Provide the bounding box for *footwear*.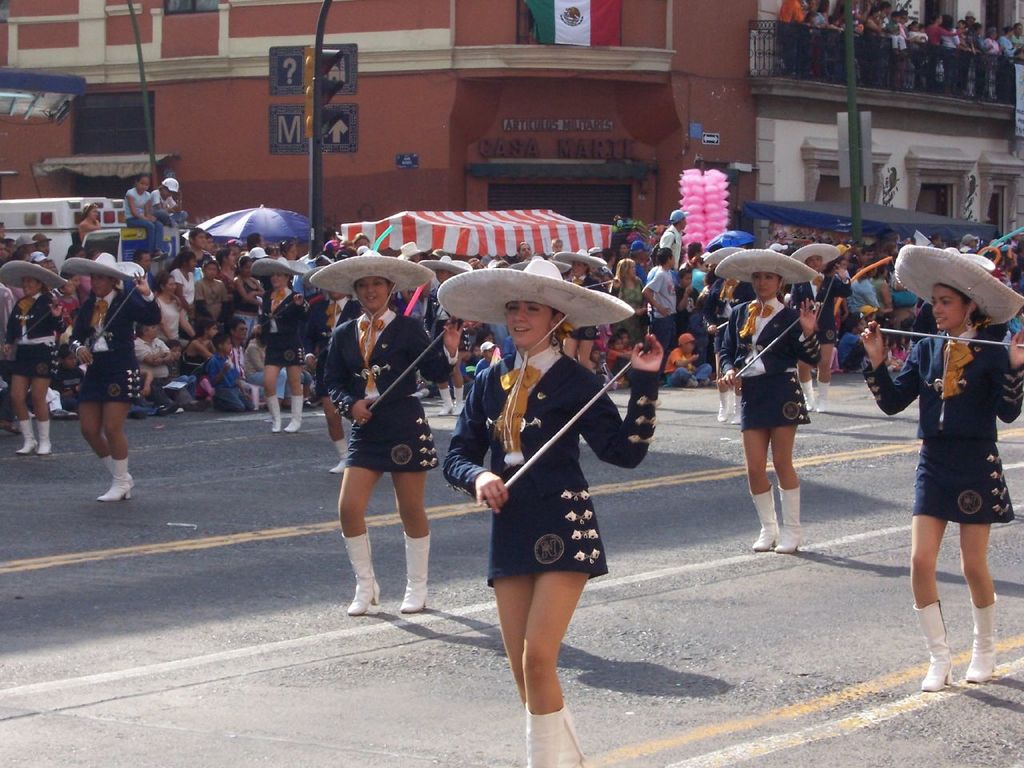
[522, 698, 566, 767].
